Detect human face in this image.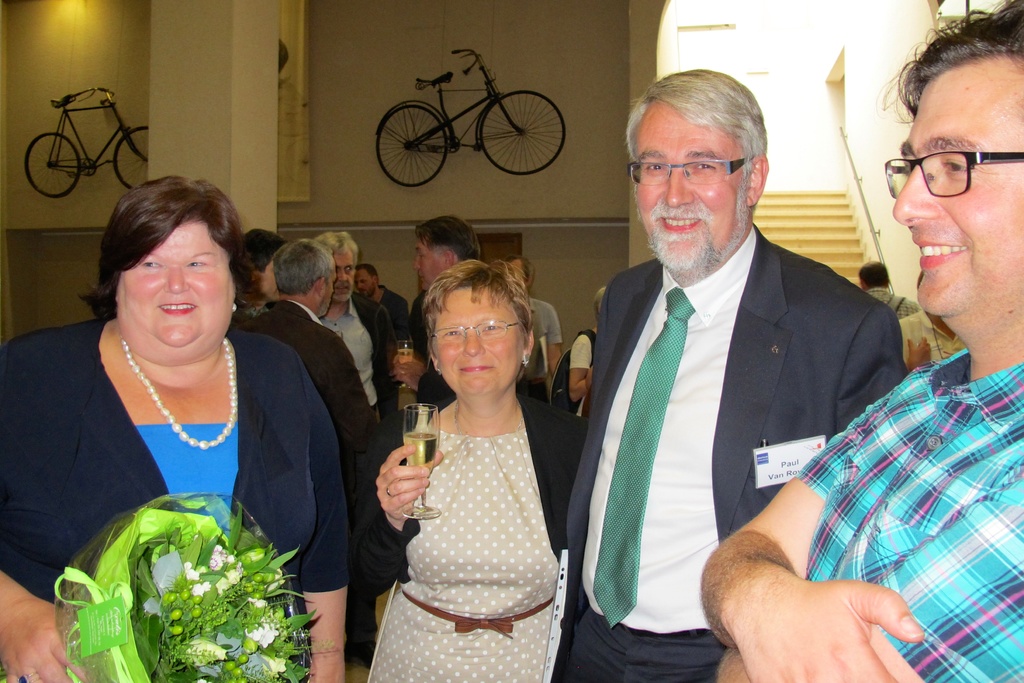
Detection: crop(438, 288, 525, 399).
